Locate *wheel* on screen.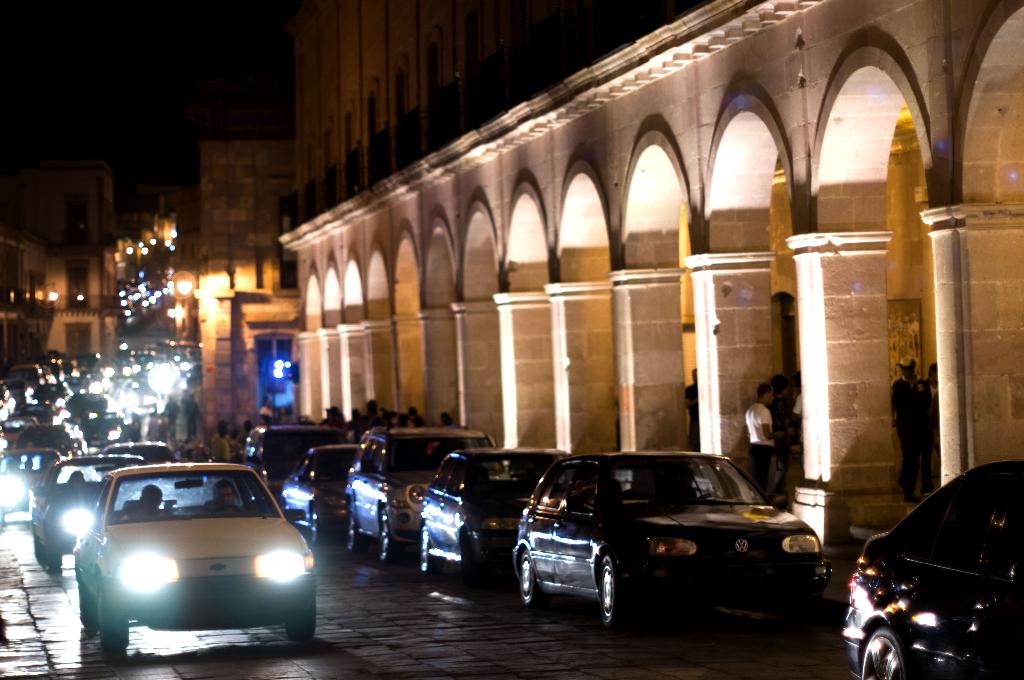
On screen at left=99, top=594, right=127, bottom=649.
